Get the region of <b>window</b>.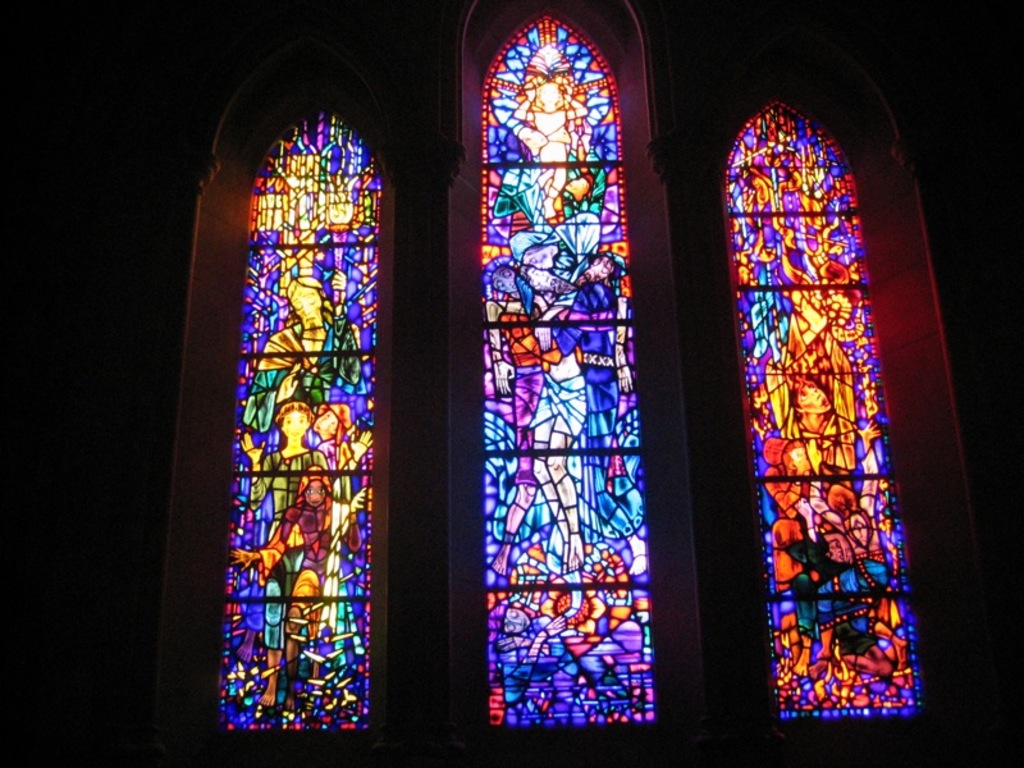
detection(722, 96, 900, 710).
